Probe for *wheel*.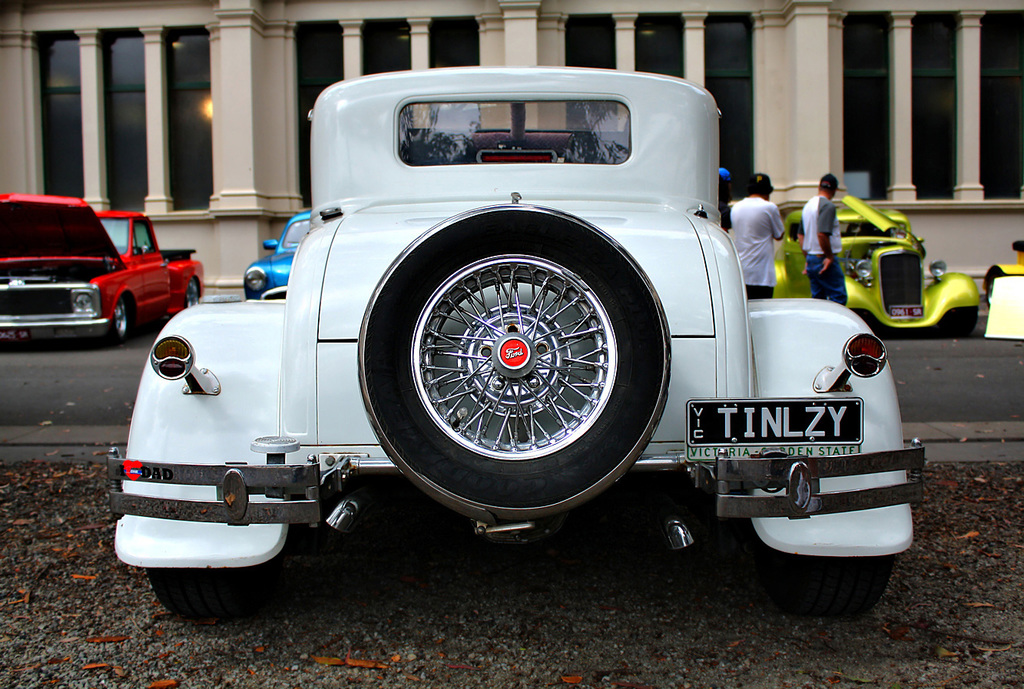
Probe result: (left=983, top=274, right=999, bottom=302).
